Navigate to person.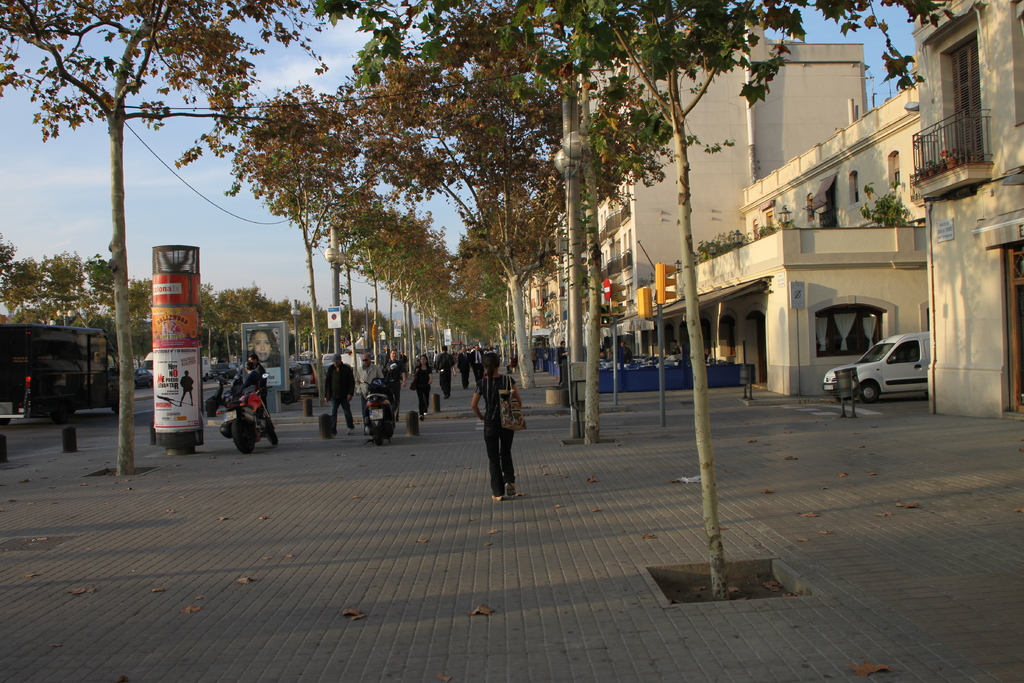
Navigation target: 323, 349, 351, 424.
